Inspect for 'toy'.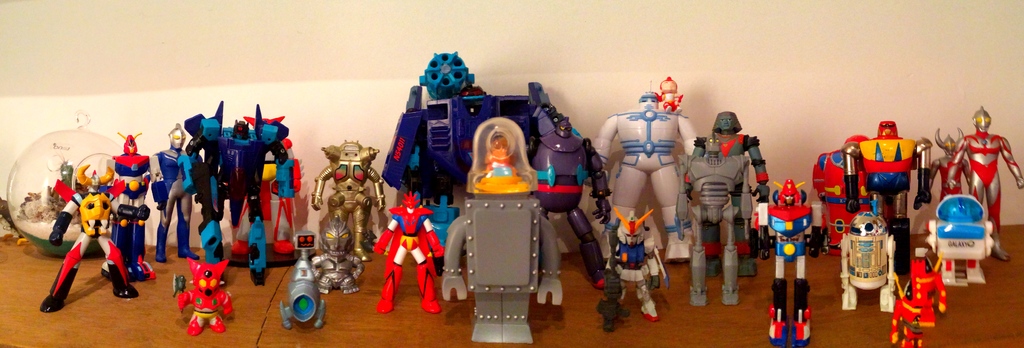
Inspection: 217,132,311,265.
